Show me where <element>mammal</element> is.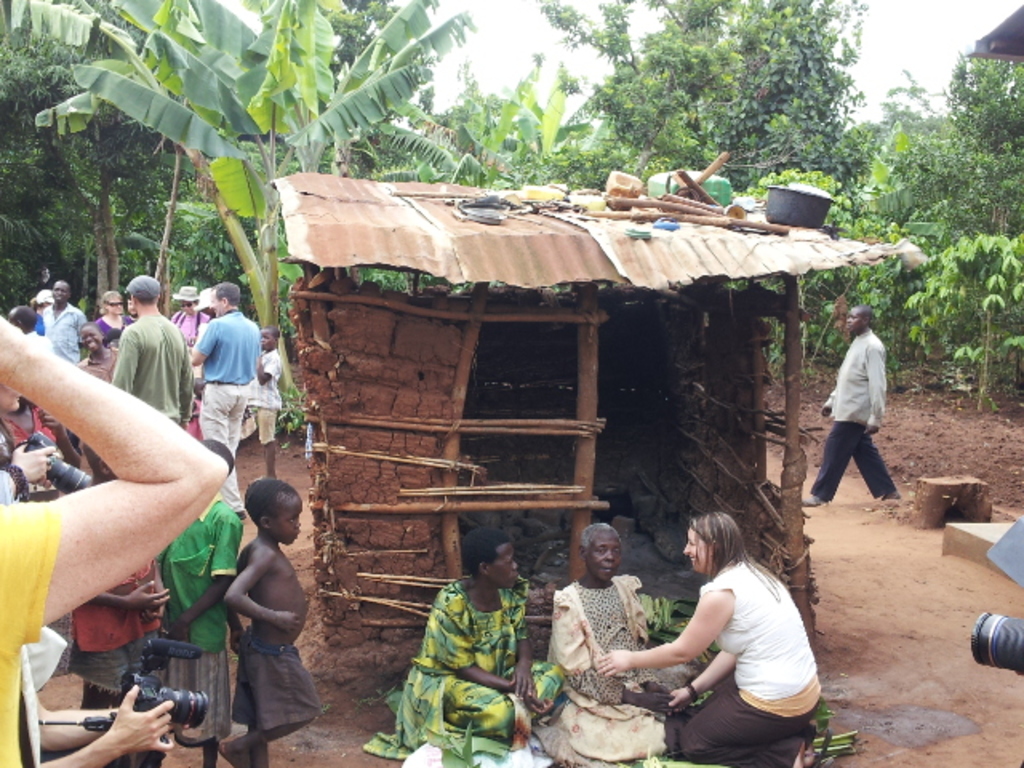
<element>mammal</element> is at x1=157, y1=437, x2=246, y2=762.
